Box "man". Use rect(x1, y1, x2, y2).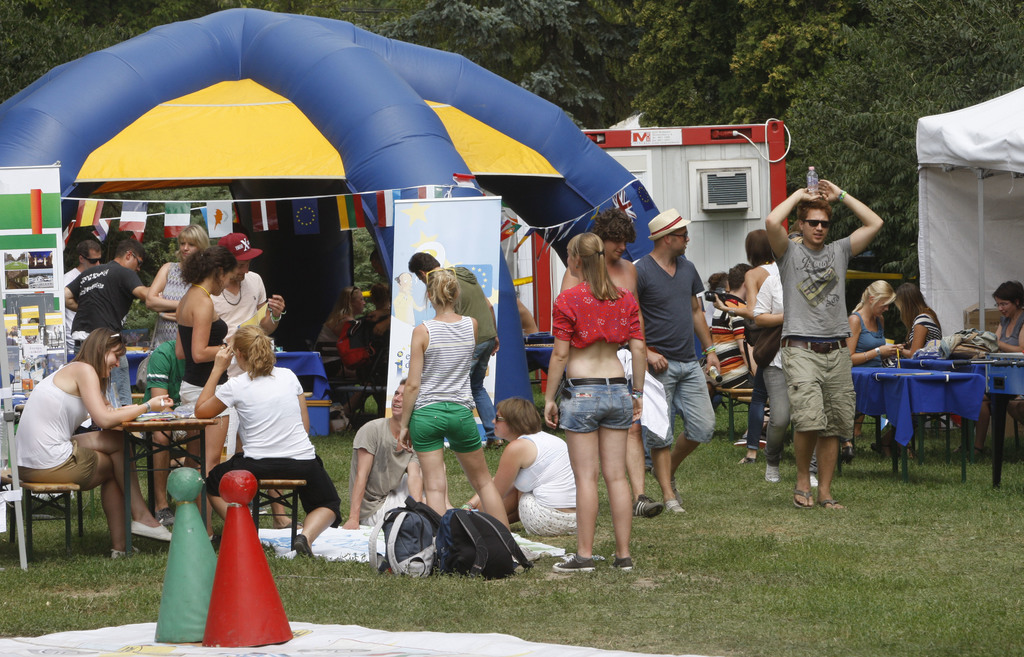
rect(649, 208, 726, 520).
